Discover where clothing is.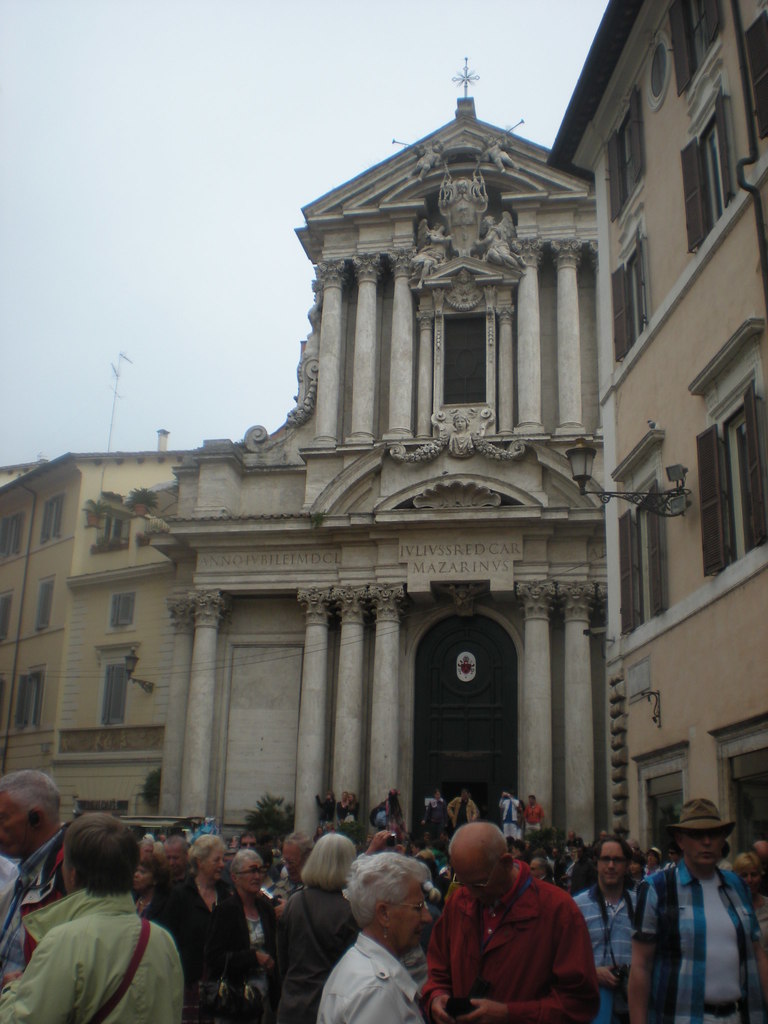
Discovered at [444, 790, 484, 832].
